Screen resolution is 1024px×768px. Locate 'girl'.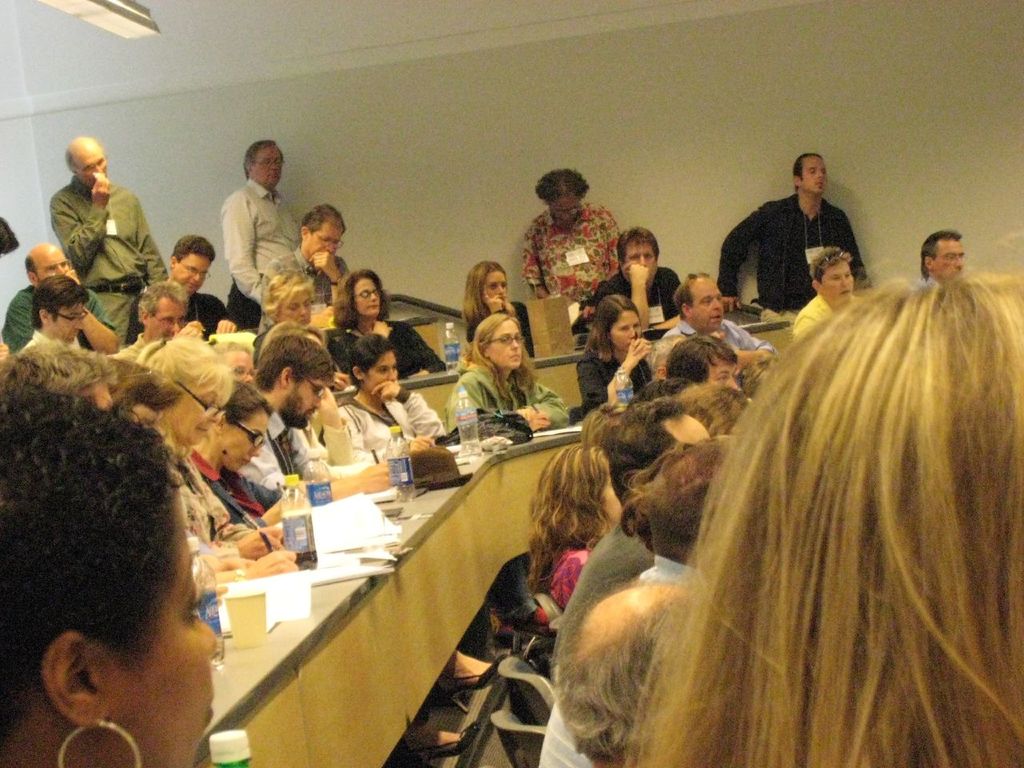
{"x1": 576, "y1": 275, "x2": 659, "y2": 422}.
